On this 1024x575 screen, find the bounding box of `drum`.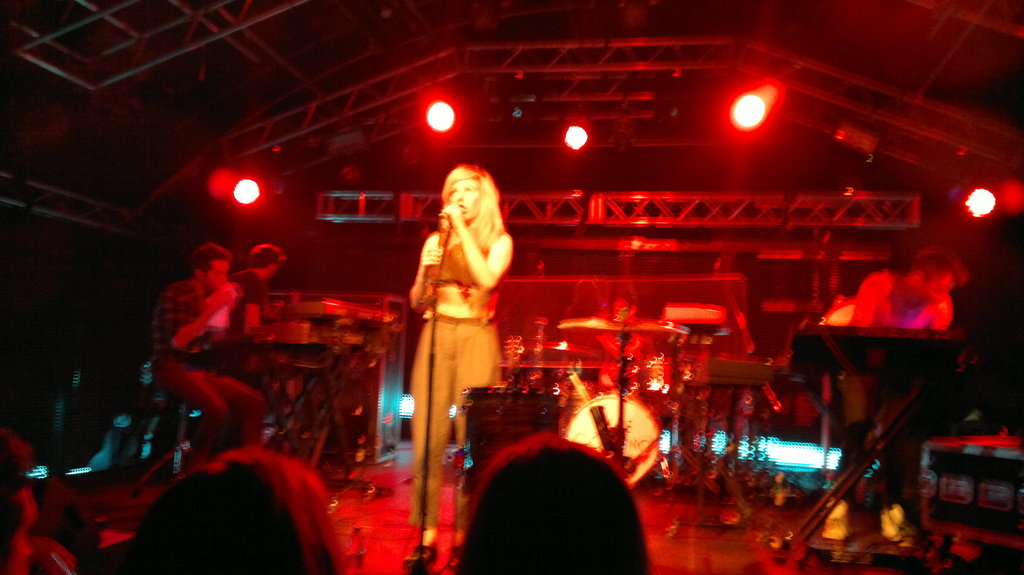
Bounding box: locate(632, 358, 684, 417).
